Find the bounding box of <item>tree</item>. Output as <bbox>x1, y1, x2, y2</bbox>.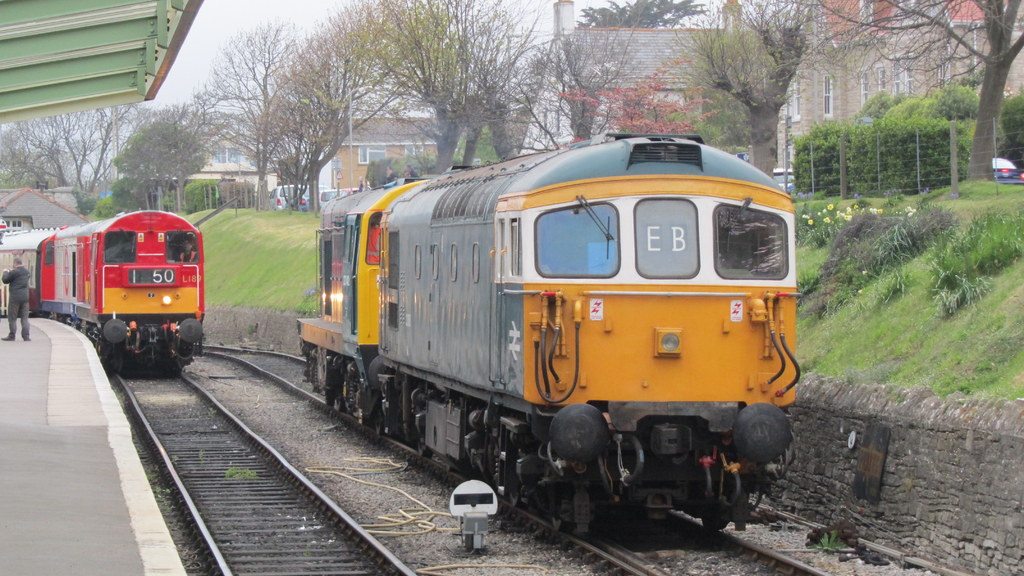
<bbox>150, 13, 392, 225</bbox>.
